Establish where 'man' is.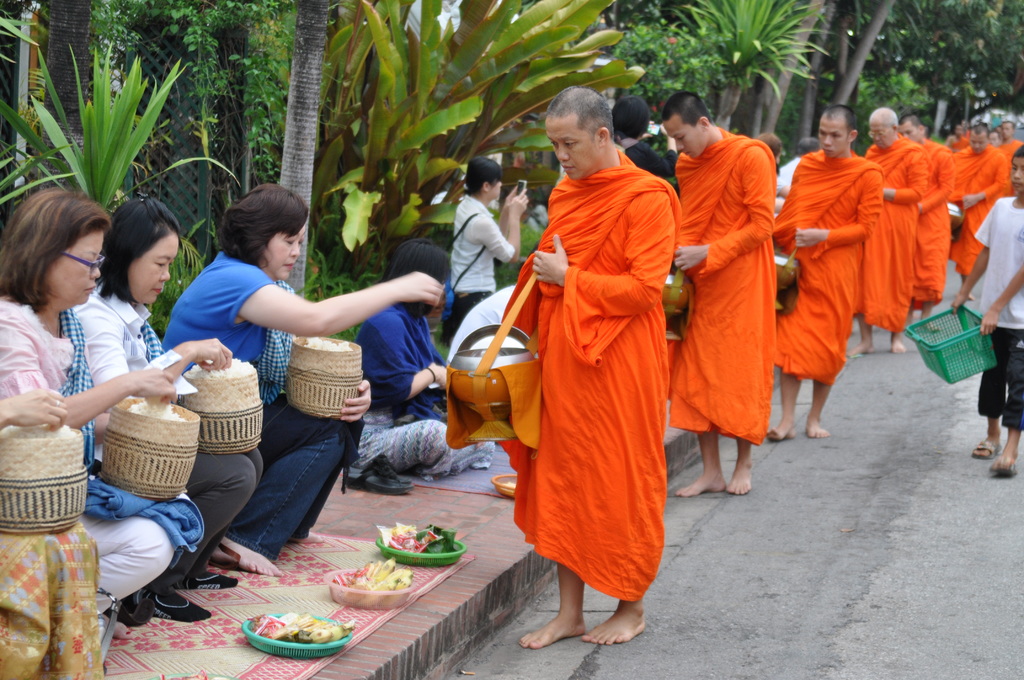
Established at crop(987, 120, 1023, 163).
